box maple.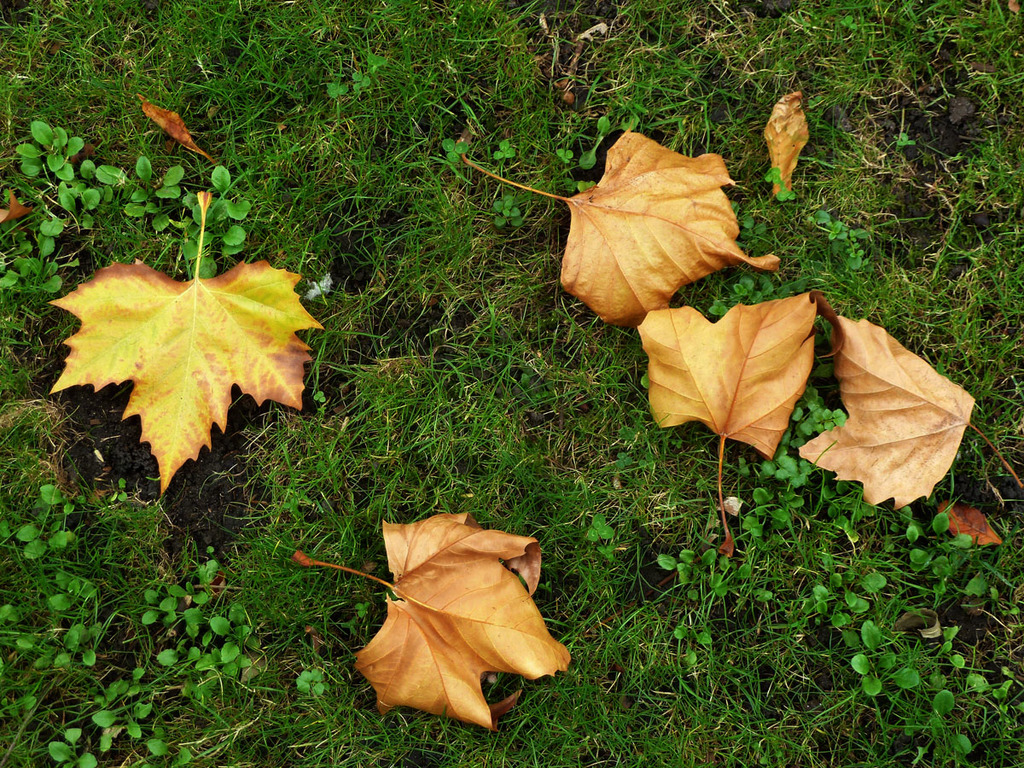
[left=628, top=287, right=814, bottom=561].
